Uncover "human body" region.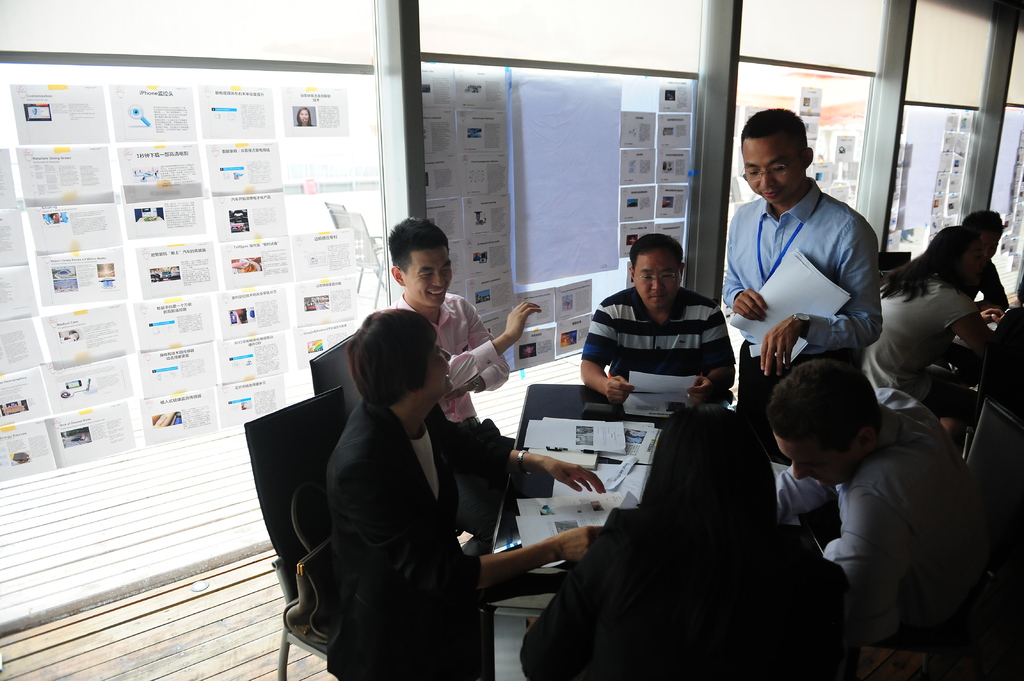
Uncovered: {"left": 865, "top": 266, "right": 995, "bottom": 446}.
